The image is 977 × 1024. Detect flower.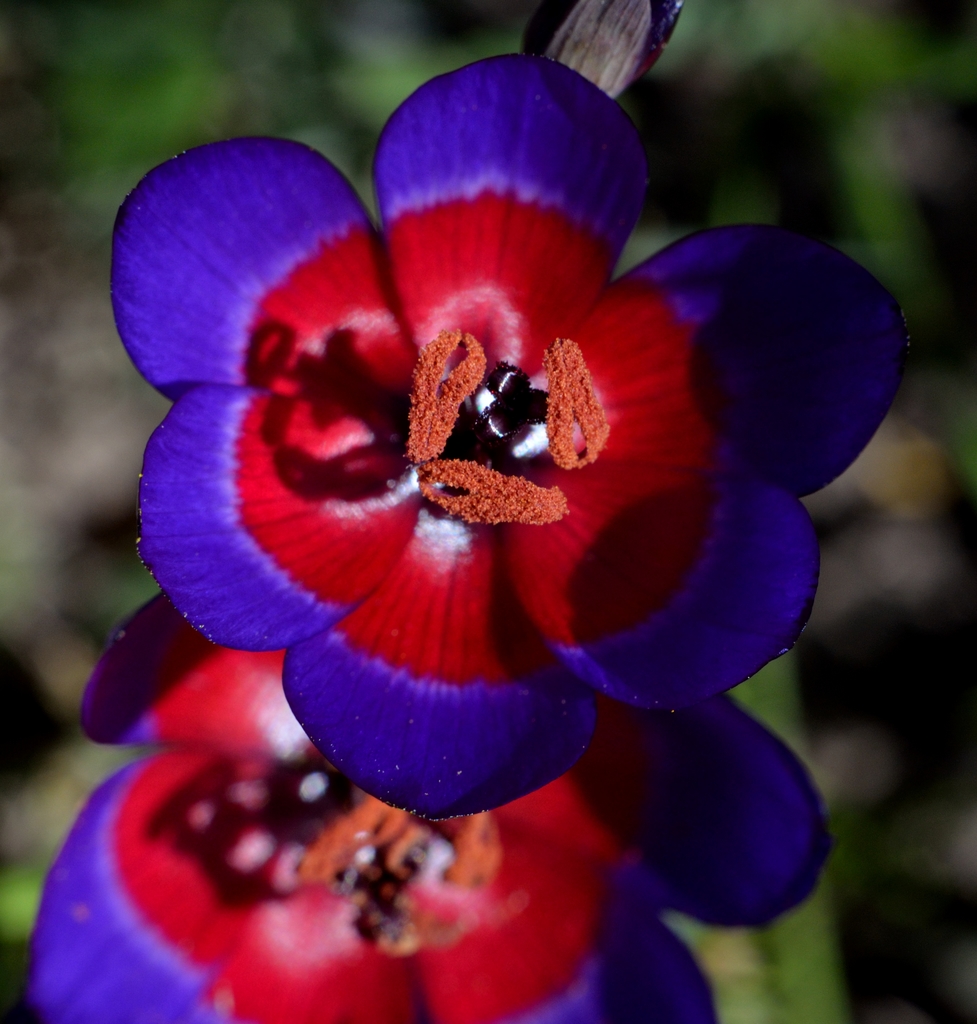
Detection: bbox=[20, 589, 849, 1023].
